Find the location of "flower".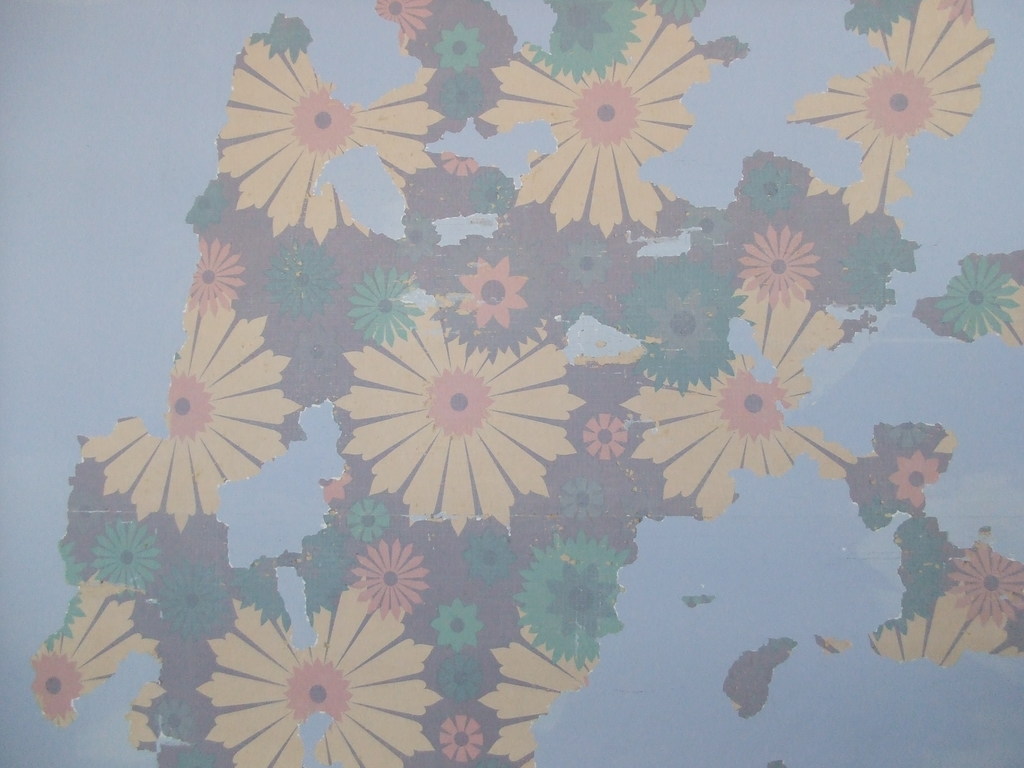
Location: box=[72, 271, 309, 538].
